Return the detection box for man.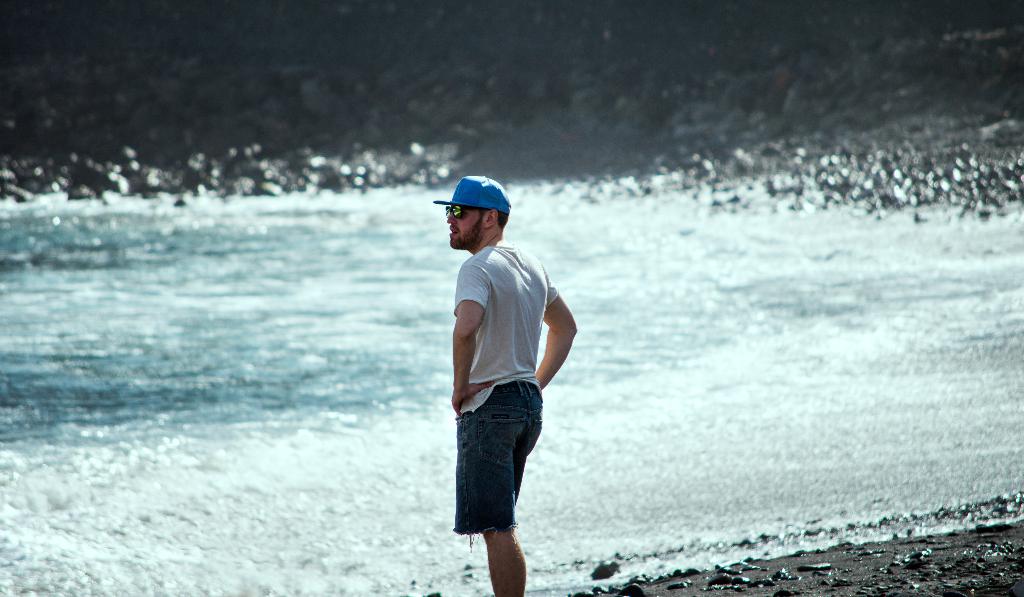
<bbox>428, 168, 572, 573</bbox>.
